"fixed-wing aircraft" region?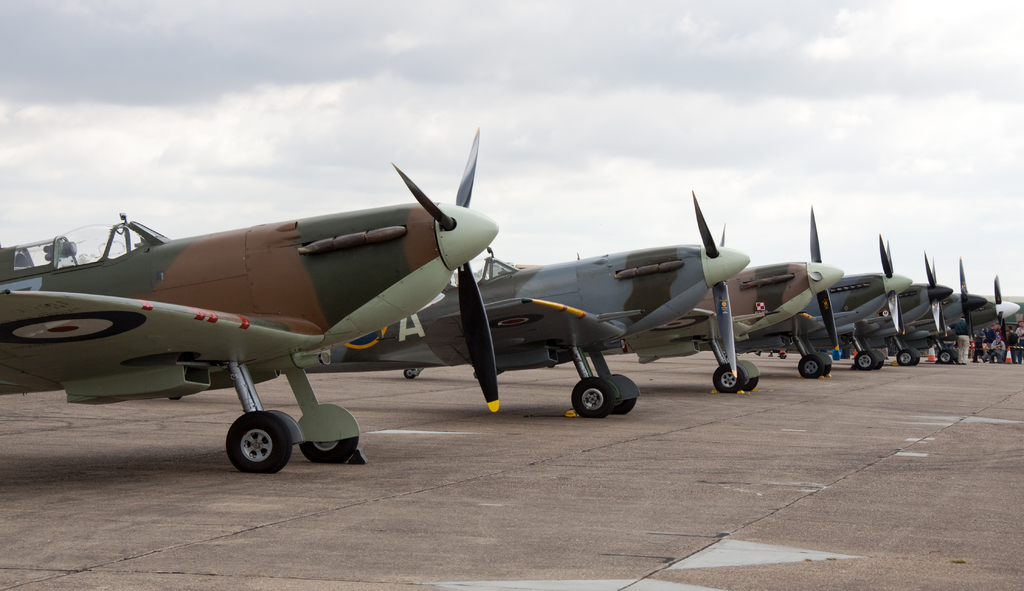
<bbox>870, 248, 955, 366</bbox>
